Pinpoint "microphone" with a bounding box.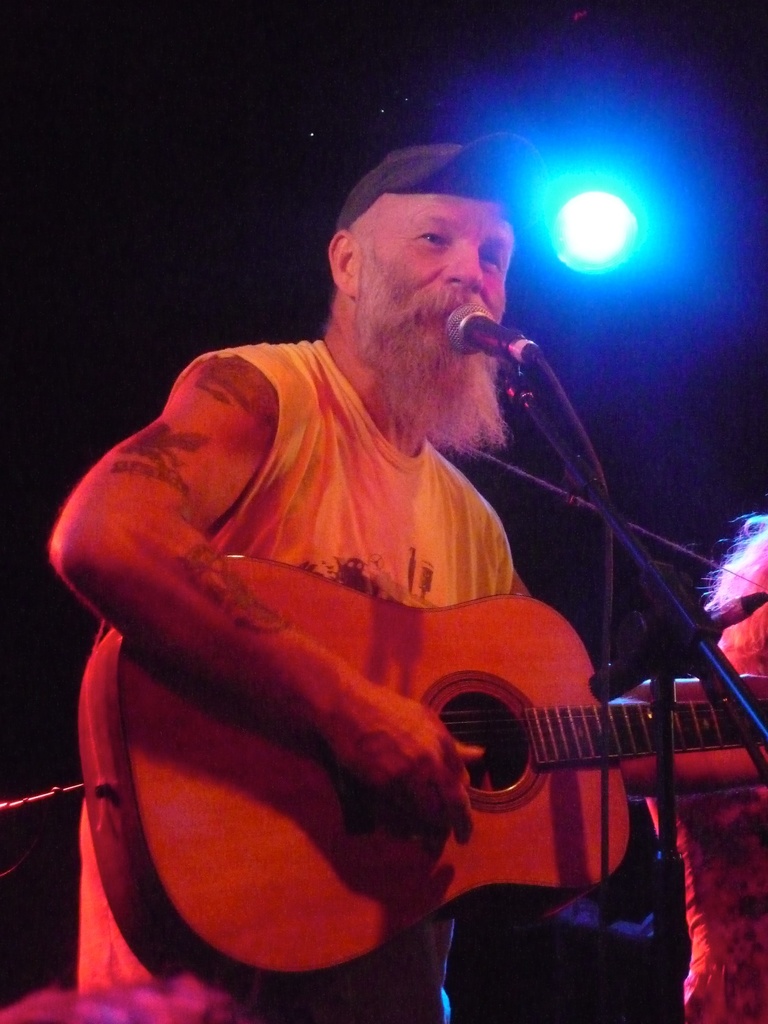
x1=462 y1=296 x2=557 y2=385.
